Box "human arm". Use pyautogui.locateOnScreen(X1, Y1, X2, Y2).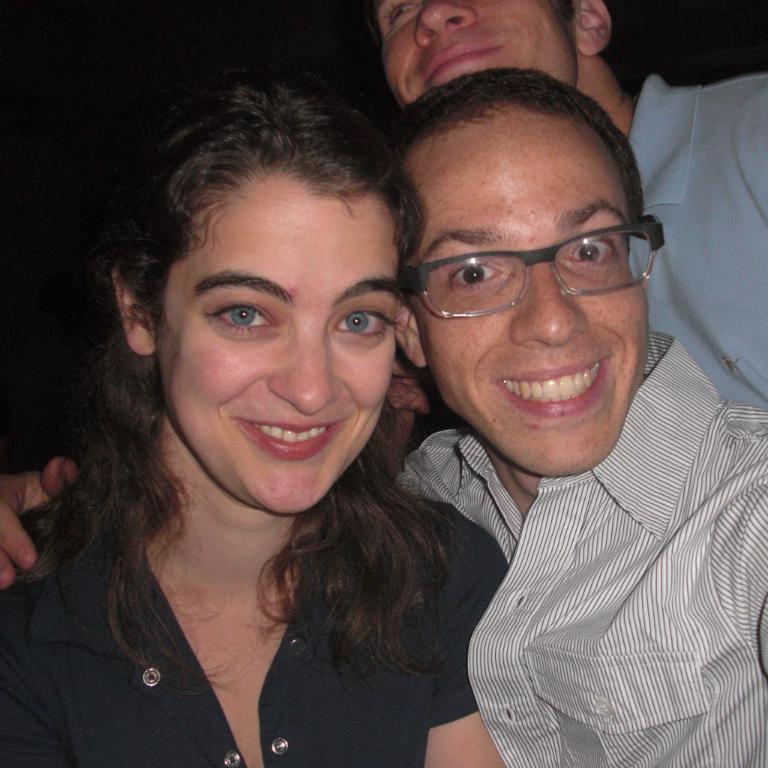
pyautogui.locateOnScreen(416, 510, 568, 767).
